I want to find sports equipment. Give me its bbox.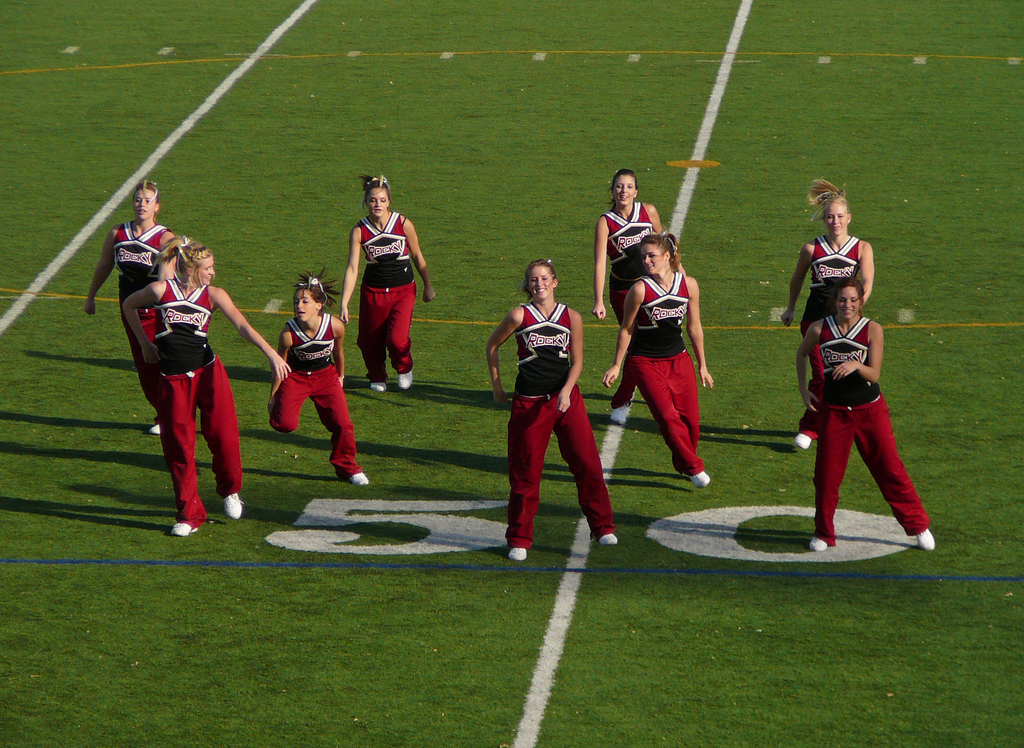
{"x1": 508, "y1": 546, "x2": 531, "y2": 564}.
